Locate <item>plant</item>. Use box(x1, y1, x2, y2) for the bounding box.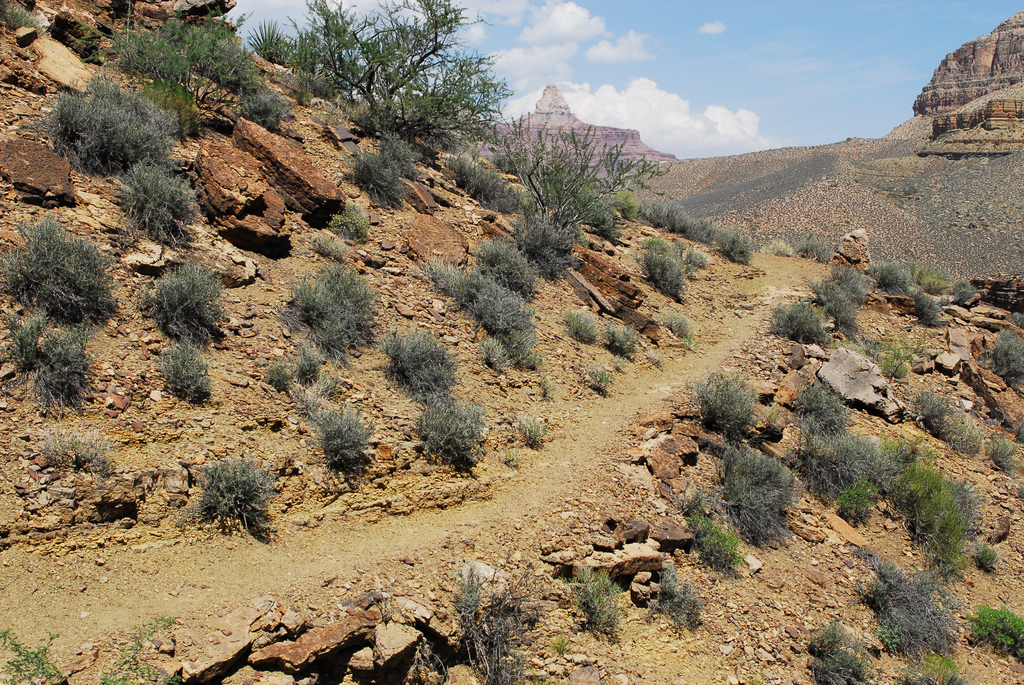
box(970, 540, 1006, 569).
